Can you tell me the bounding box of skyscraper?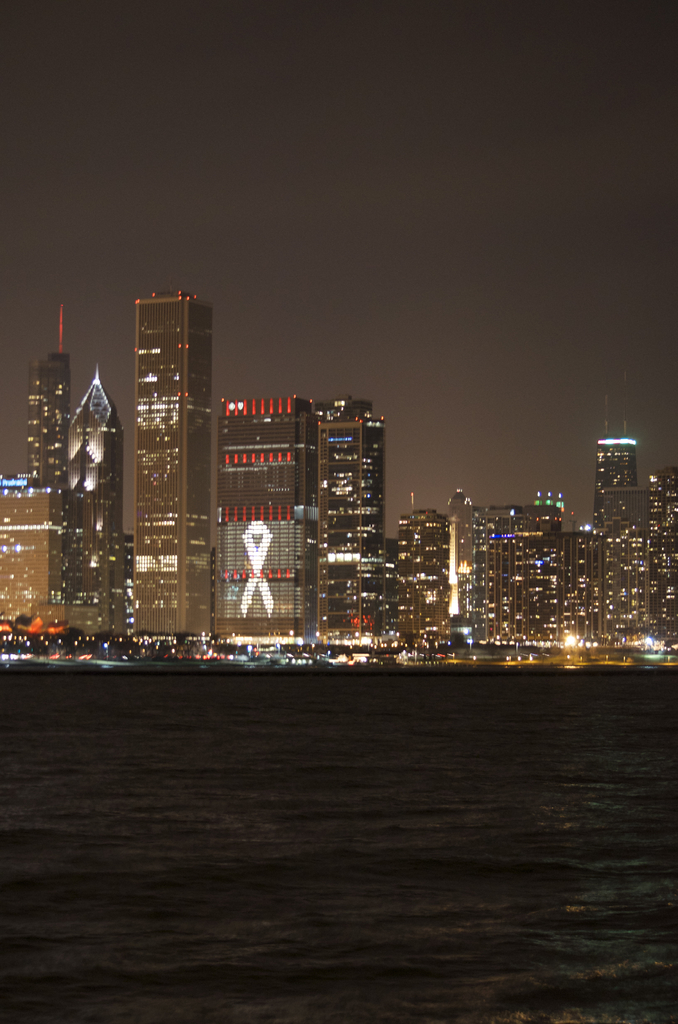
{"x1": 120, "y1": 279, "x2": 209, "y2": 643}.
